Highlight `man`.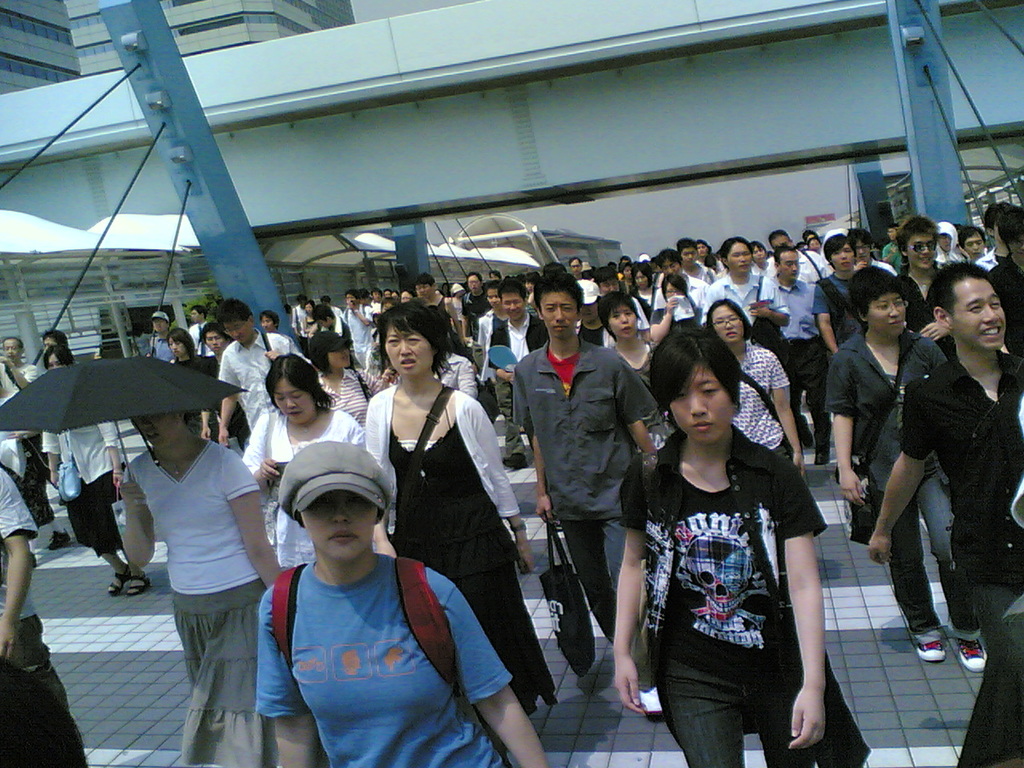
Highlighted region: select_region(0, 339, 67, 529).
